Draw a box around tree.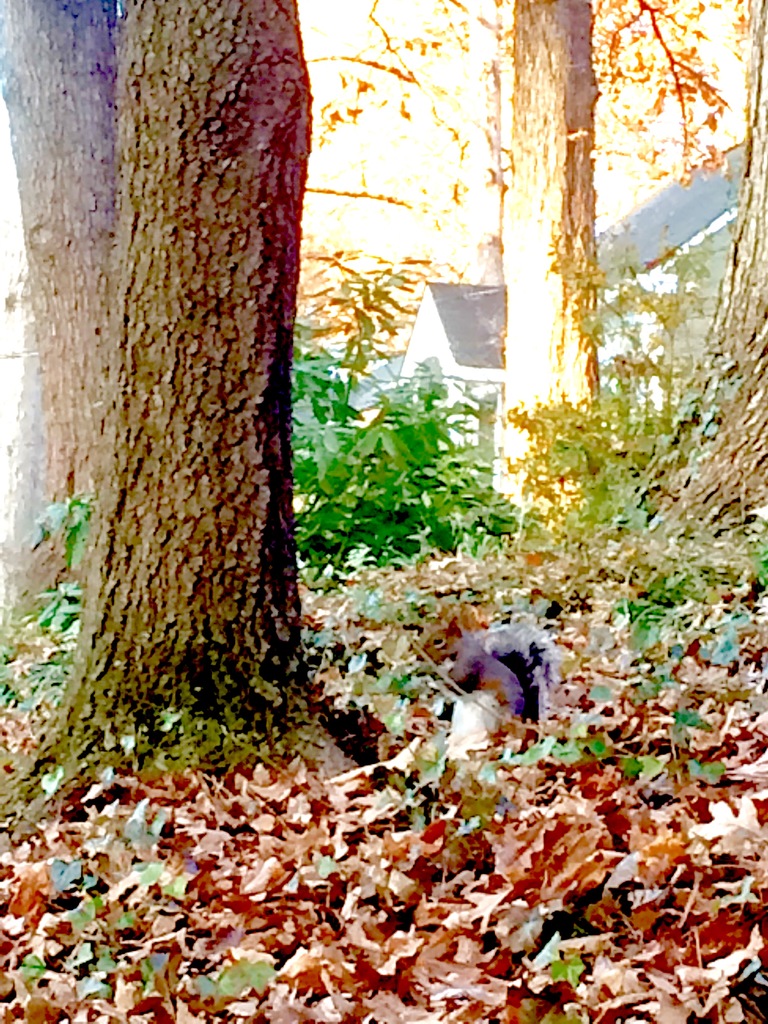
<box>668,1,767,534</box>.
